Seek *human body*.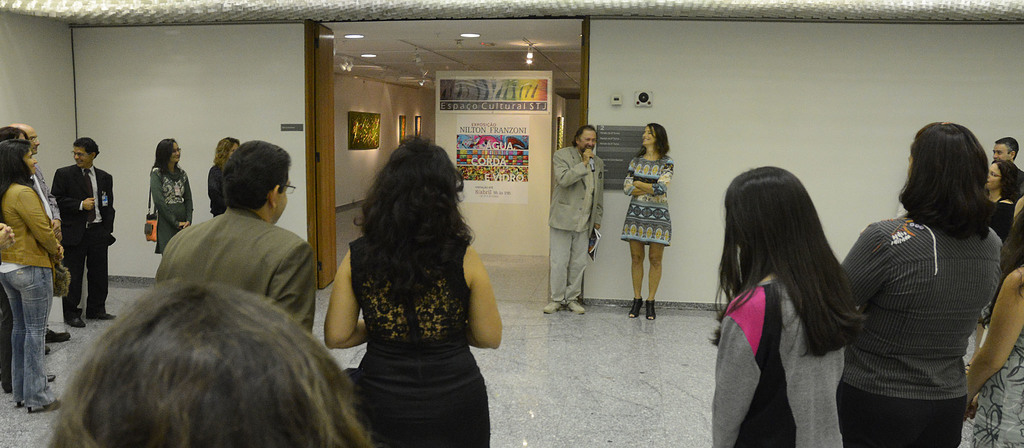
833/206/1005/447.
